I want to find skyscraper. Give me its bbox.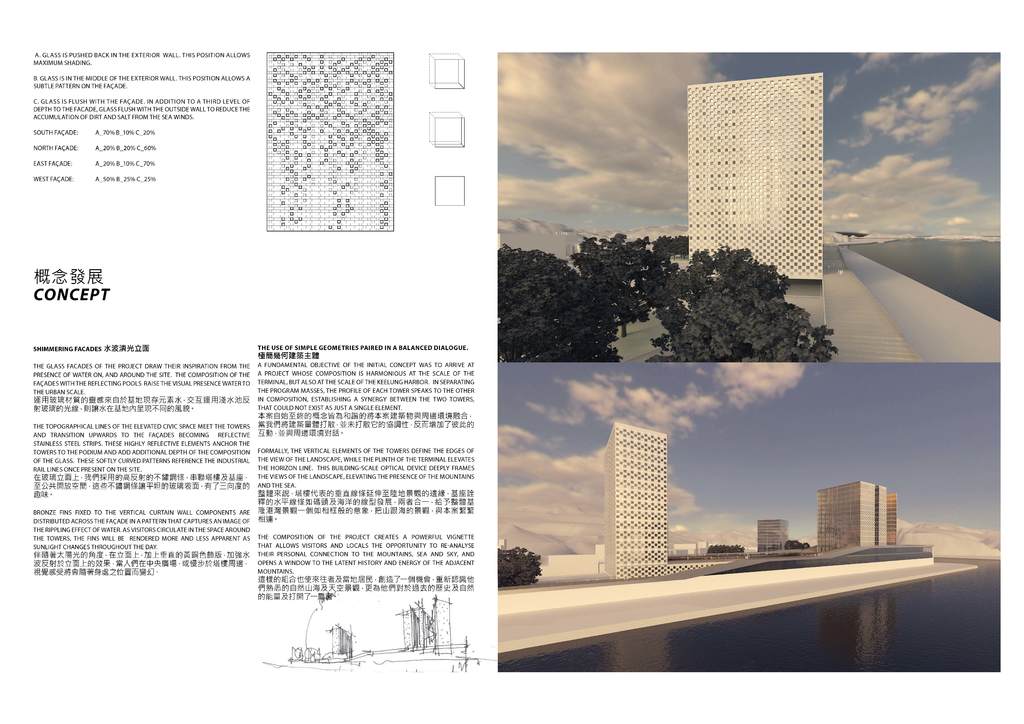
crop(813, 484, 886, 556).
